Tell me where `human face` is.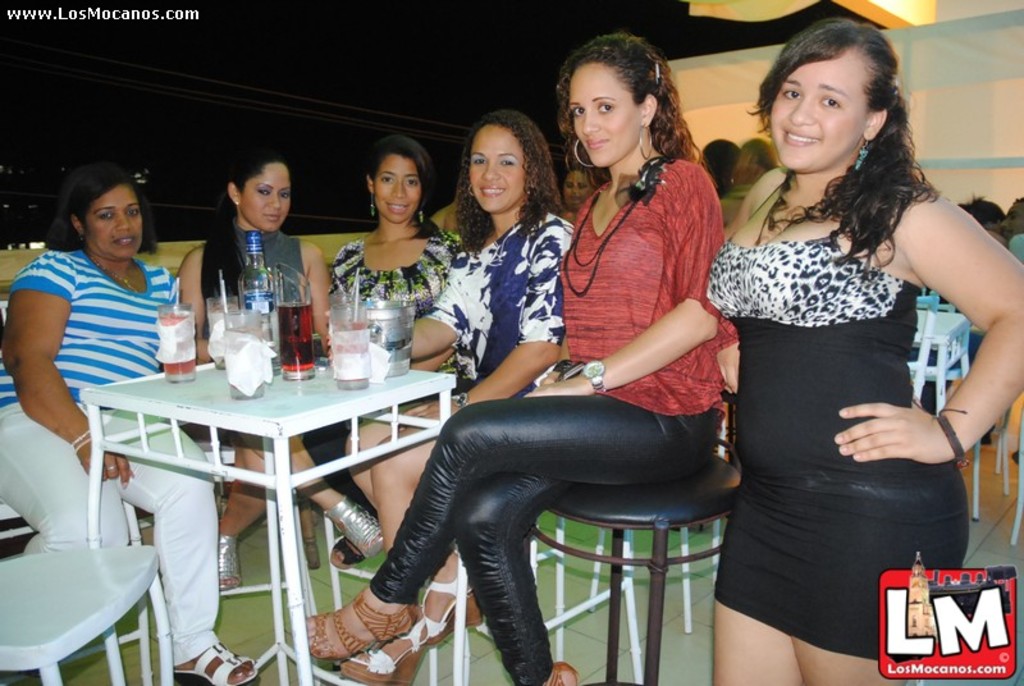
`human face` is at 568/65/644/168.
